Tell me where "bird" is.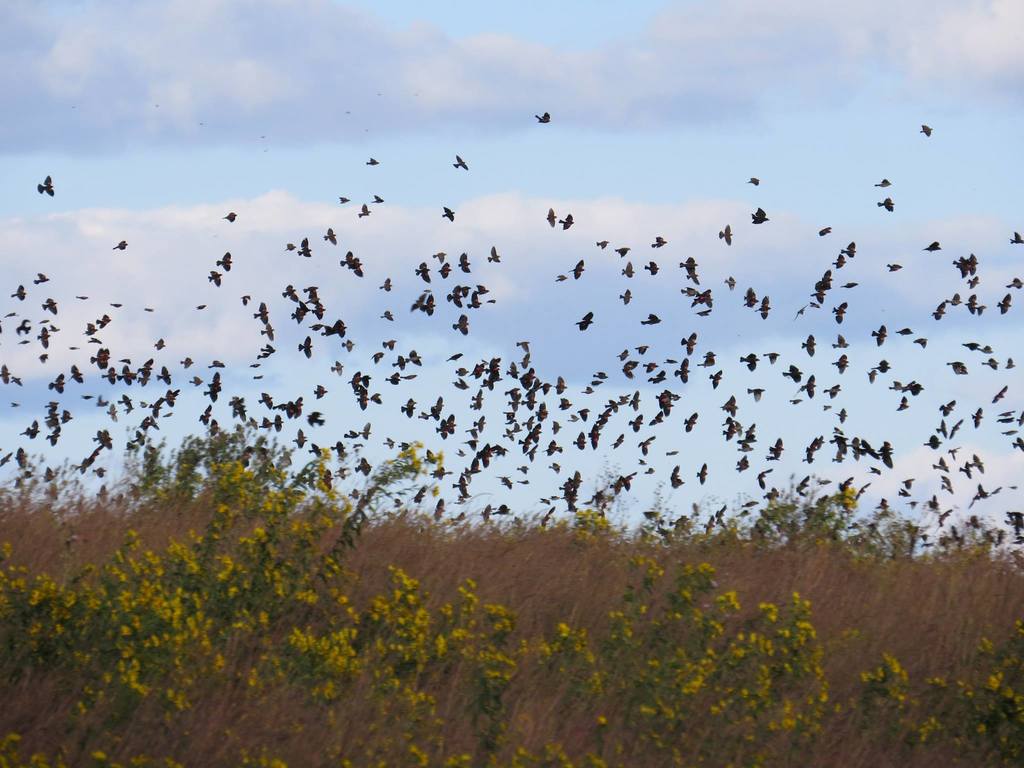
"bird" is at box=[239, 294, 252, 307].
